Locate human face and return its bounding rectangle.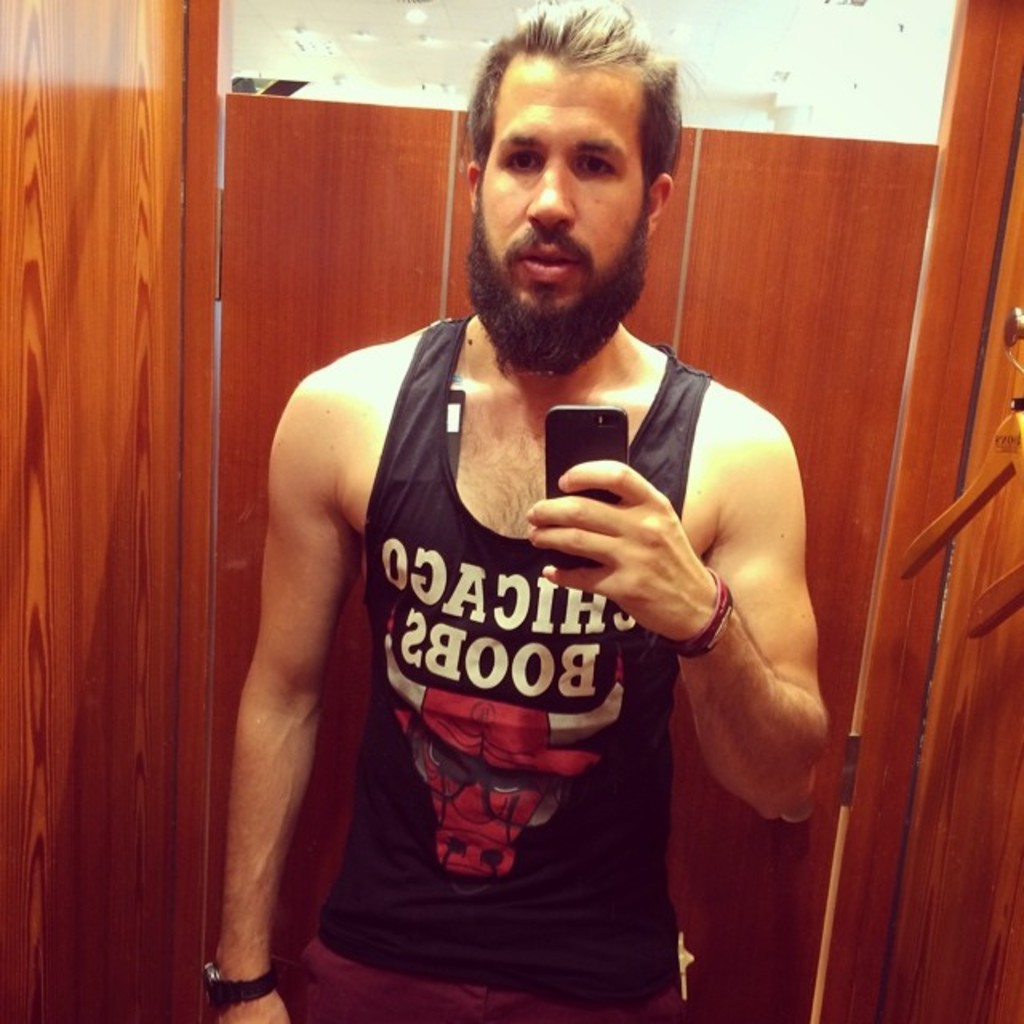
pyautogui.locateOnScreen(477, 59, 654, 378).
